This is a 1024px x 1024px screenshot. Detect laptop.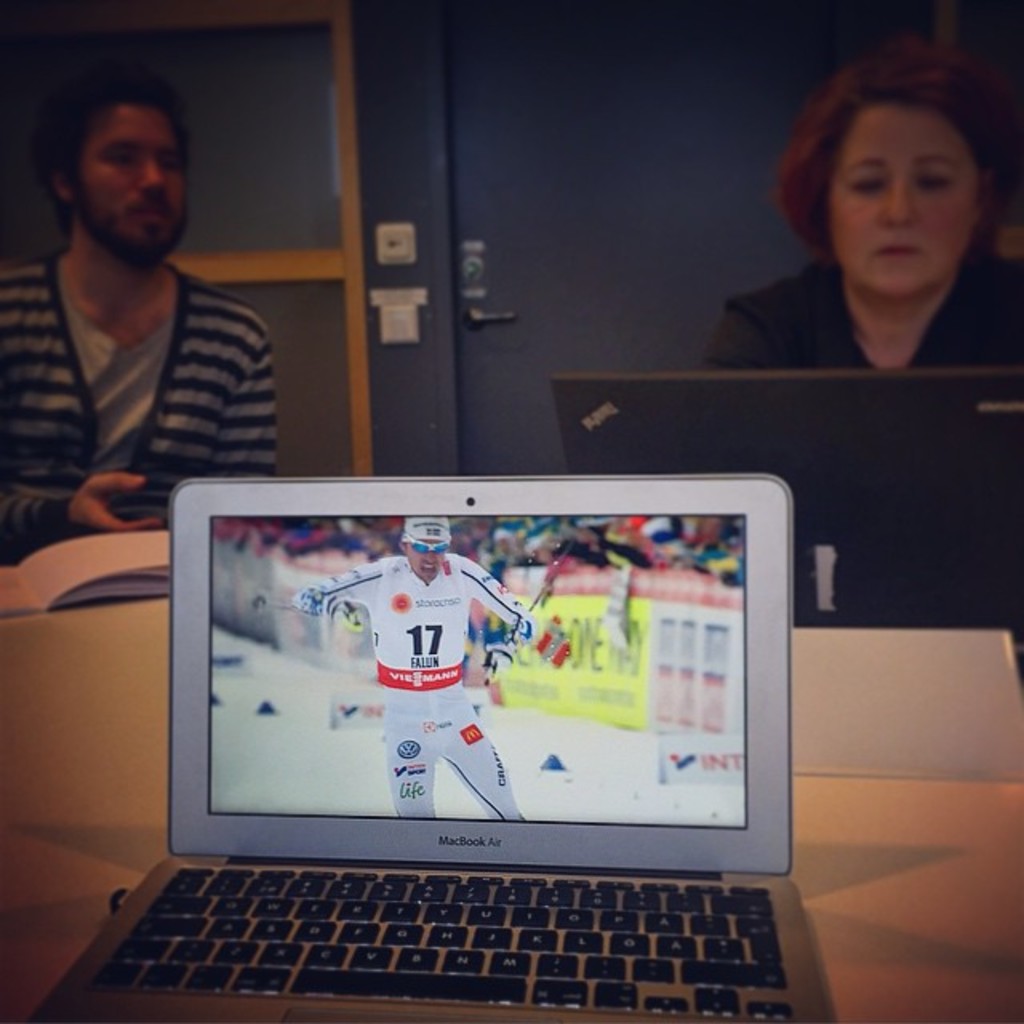
<region>552, 373, 1022, 661</region>.
